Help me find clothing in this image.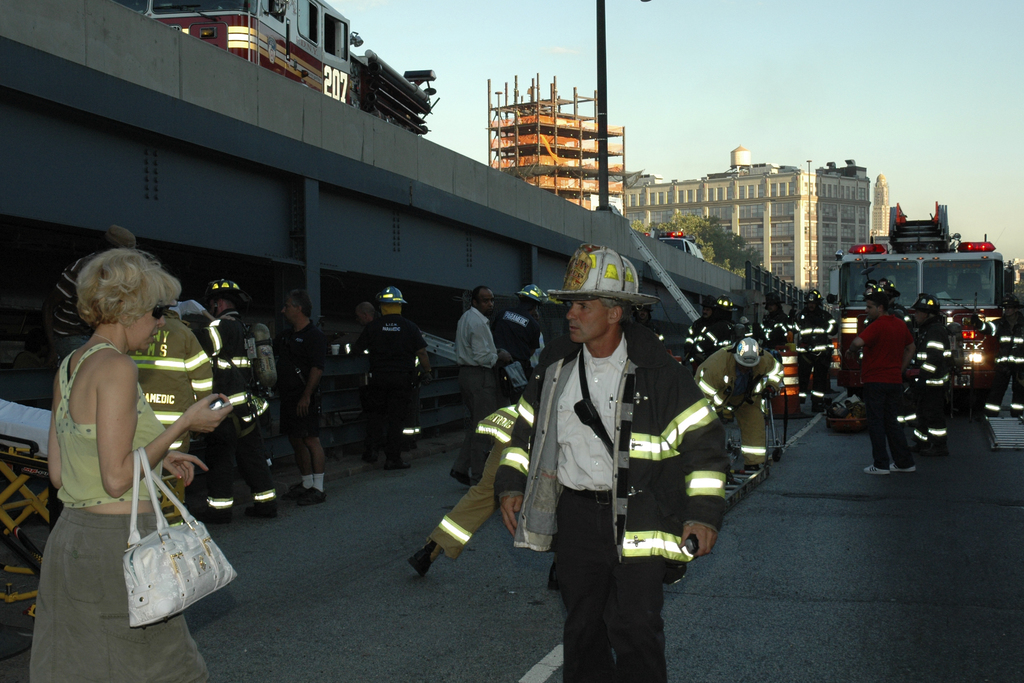
Found it: 40, 308, 210, 633.
